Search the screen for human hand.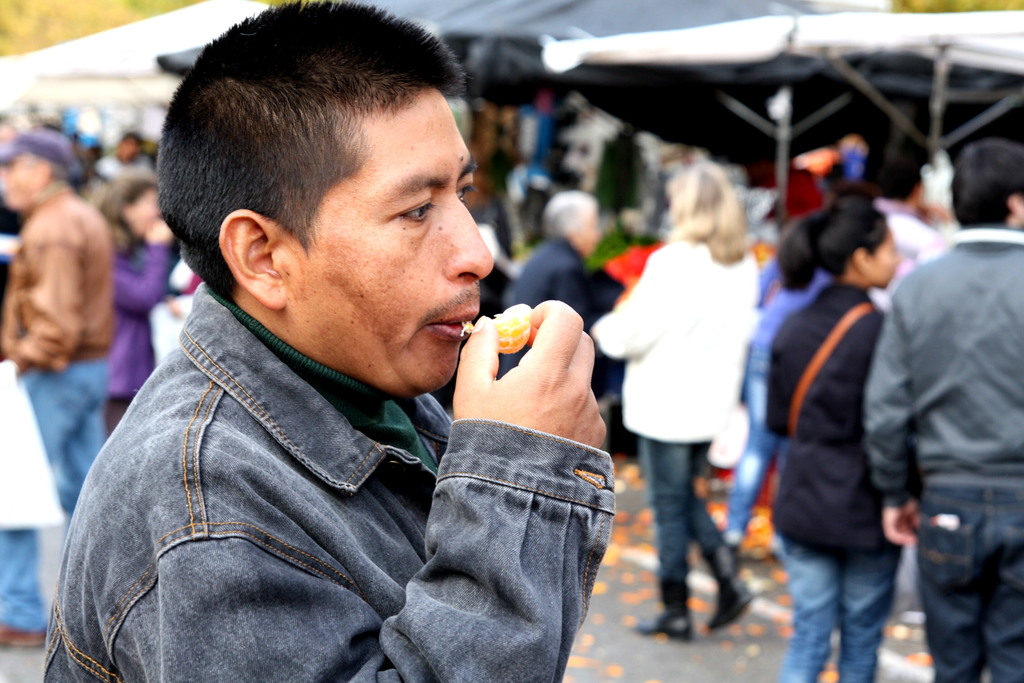
Found at <box>143,218,177,247</box>.
